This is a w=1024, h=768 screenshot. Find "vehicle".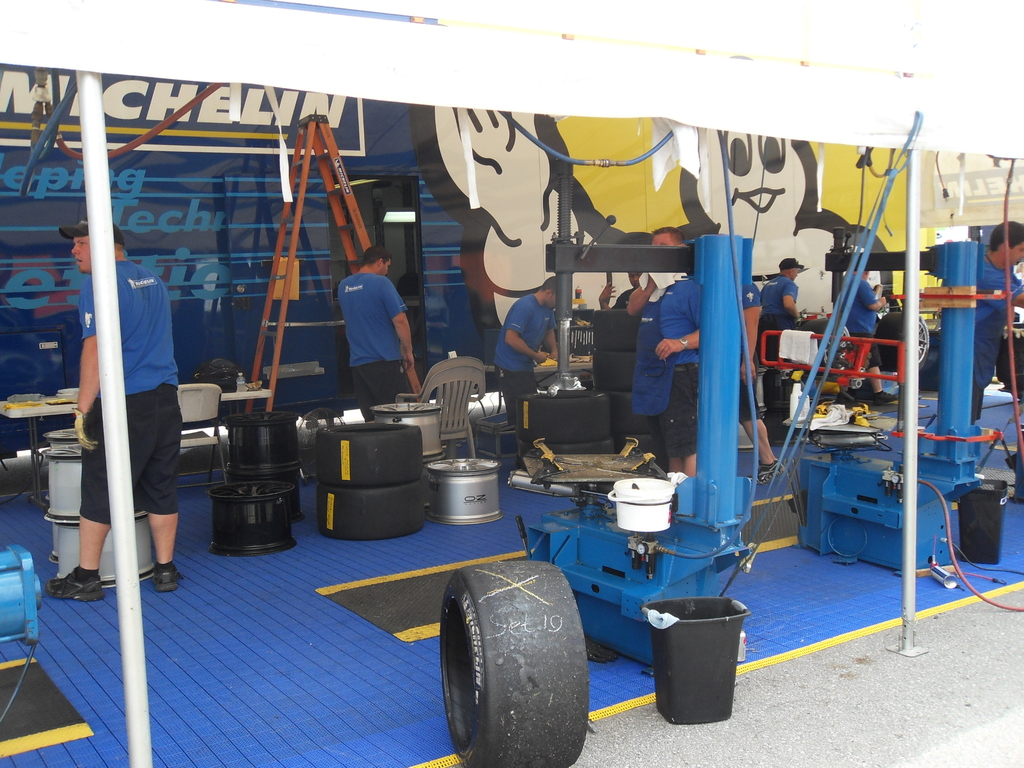
Bounding box: (0,65,951,461).
